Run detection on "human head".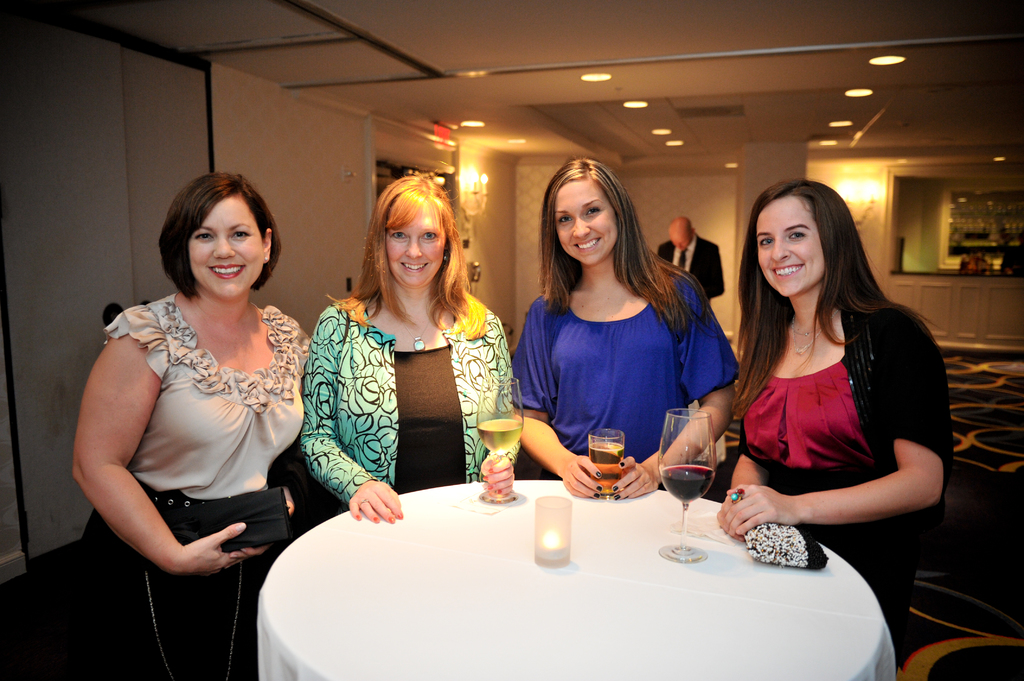
Result: left=543, top=157, right=632, bottom=268.
